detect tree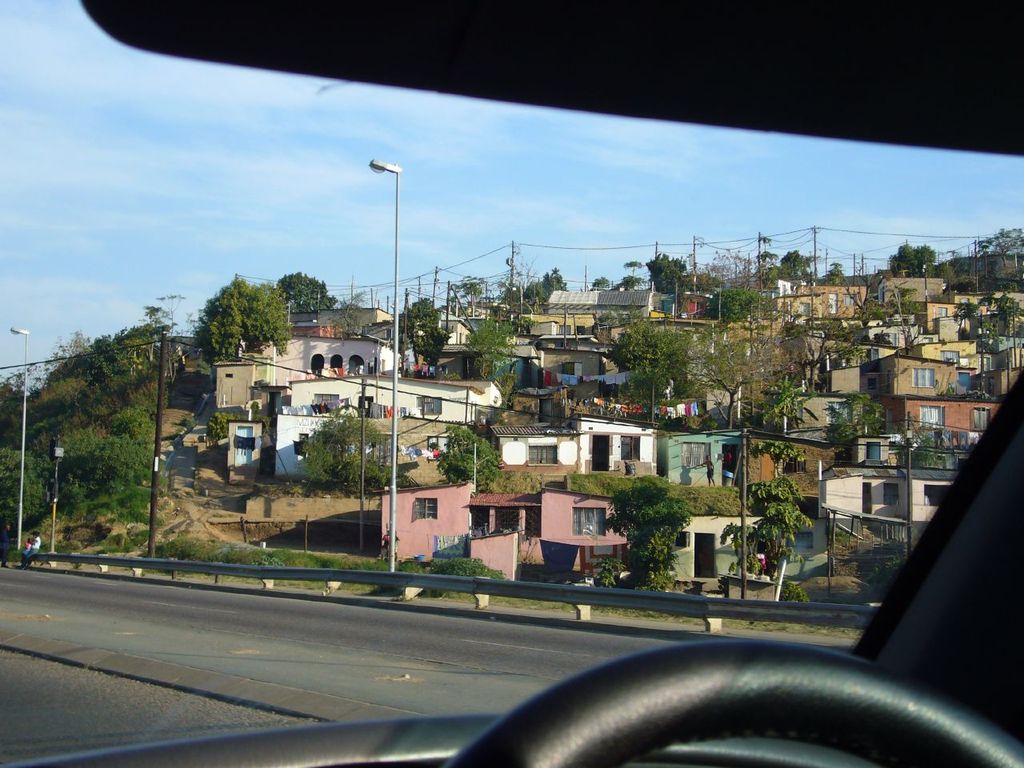
Rect(894, 422, 944, 470)
